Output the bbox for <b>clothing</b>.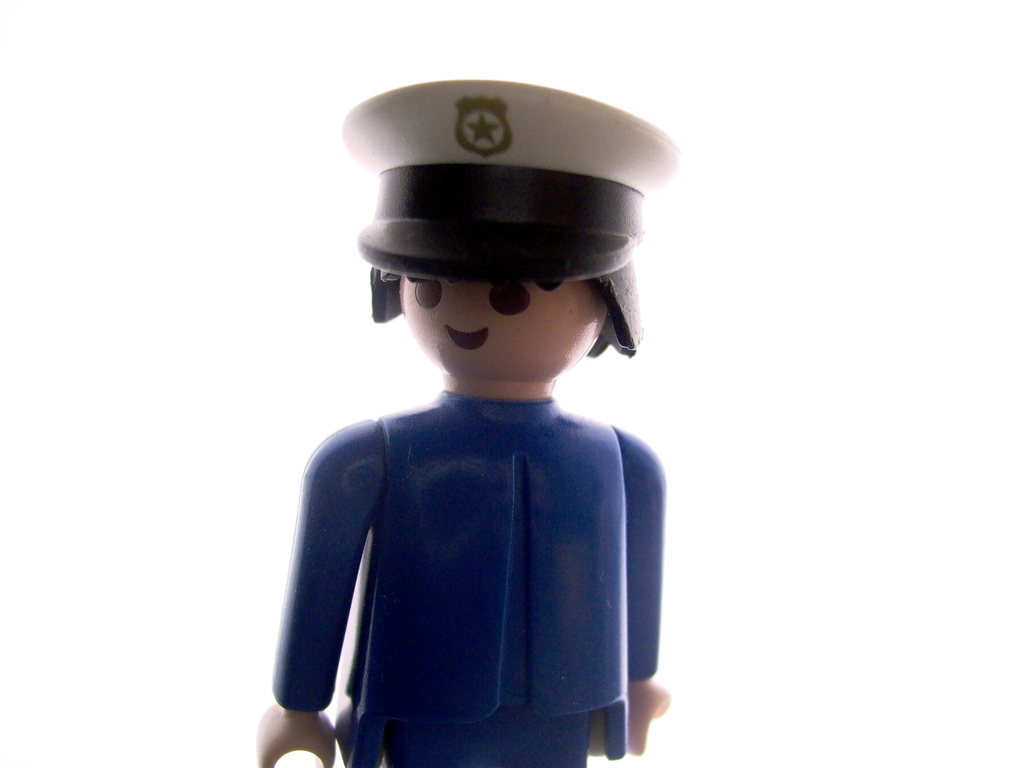
region(269, 293, 678, 767).
